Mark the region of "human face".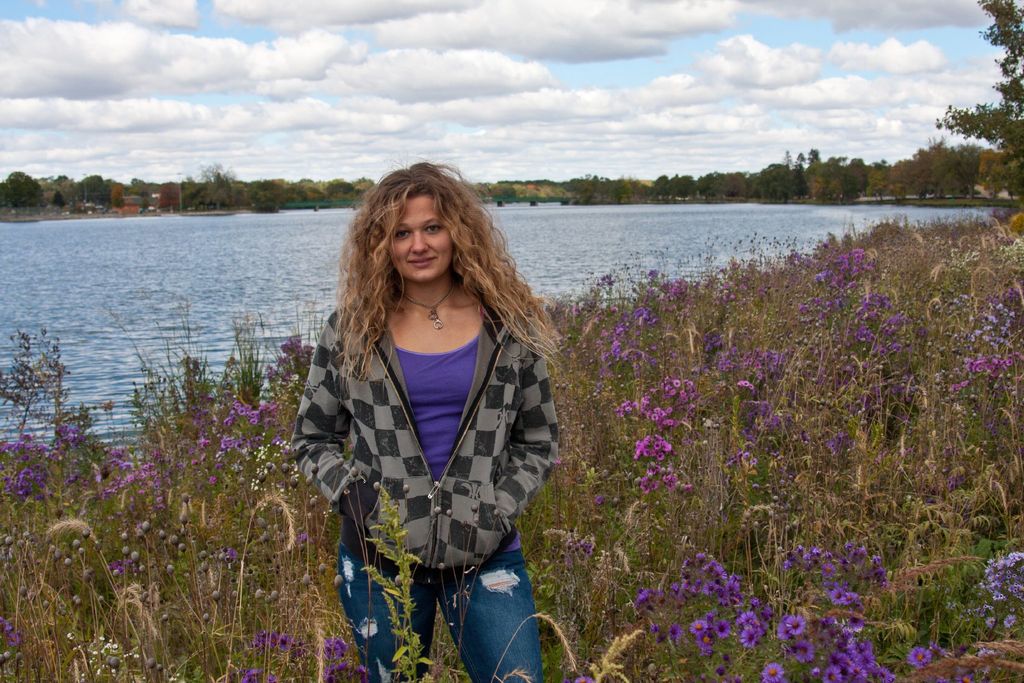
Region: crop(390, 194, 451, 280).
